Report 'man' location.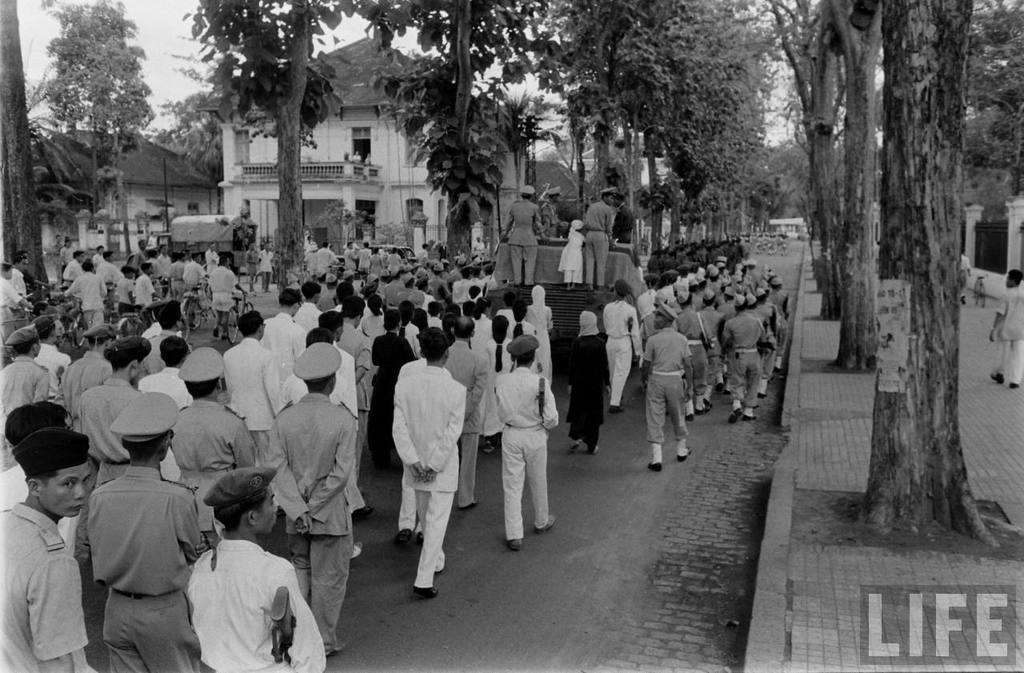
Report: bbox(220, 308, 290, 459).
